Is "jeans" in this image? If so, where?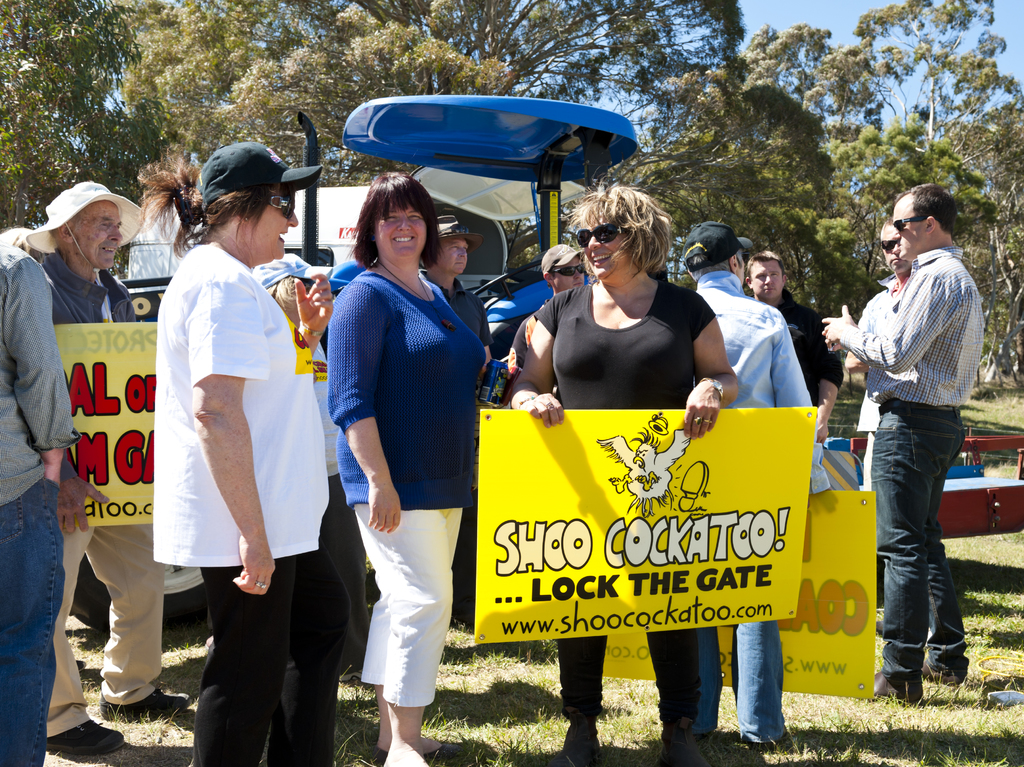
Yes, at box=[198, 519, 355, 766].
